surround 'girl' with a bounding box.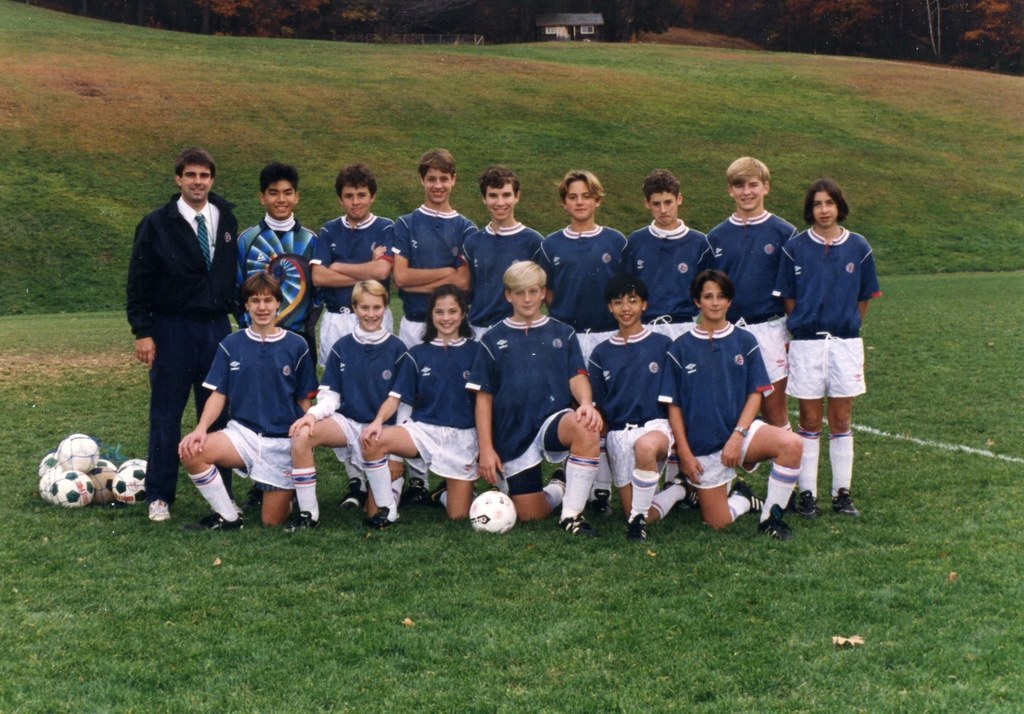
356, 287, 483, 534.
